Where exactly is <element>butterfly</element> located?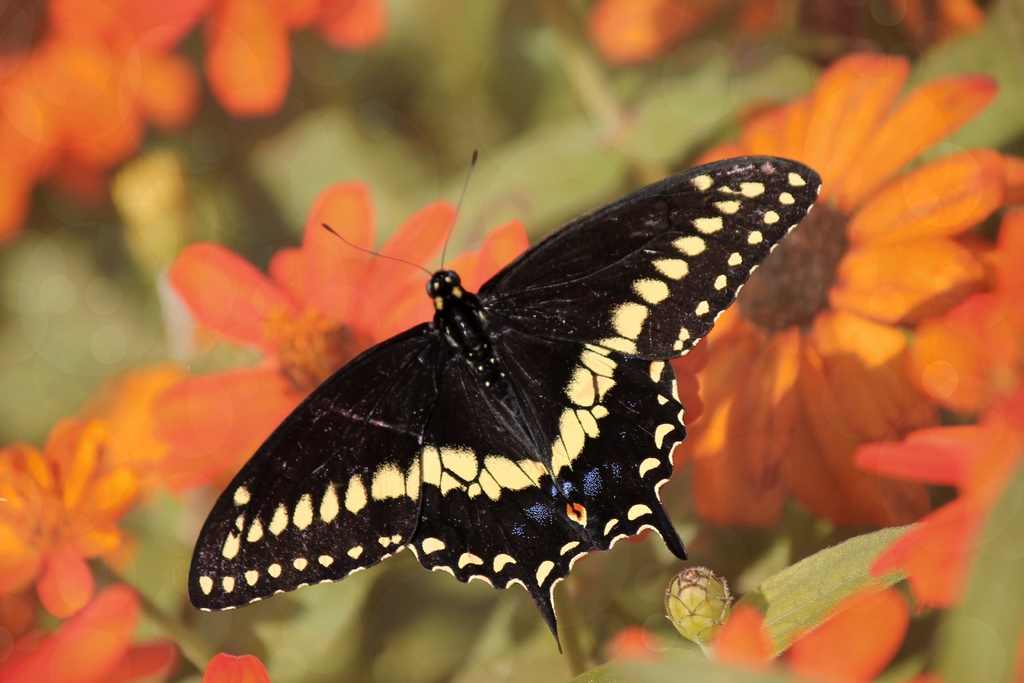
Its bounding box is (192, 134, 794, 652).
